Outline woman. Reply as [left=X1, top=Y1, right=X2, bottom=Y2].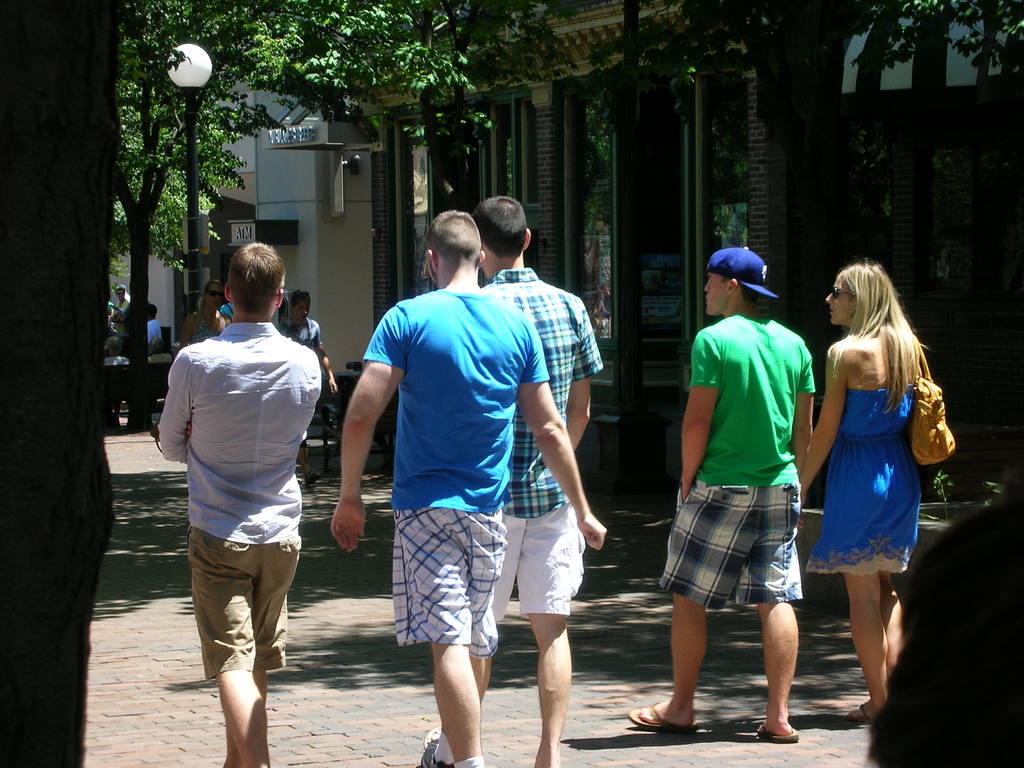
[left=275, top=291, right=338, bottom=483].
